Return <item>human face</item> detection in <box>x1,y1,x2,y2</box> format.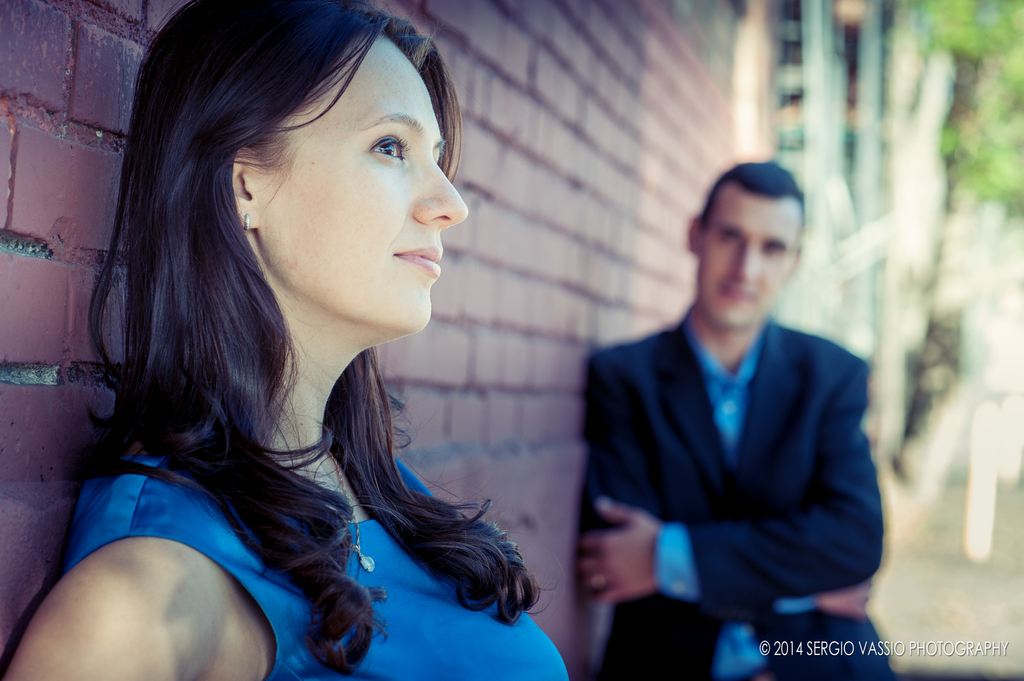
<box>697,188,801,326</box>.
